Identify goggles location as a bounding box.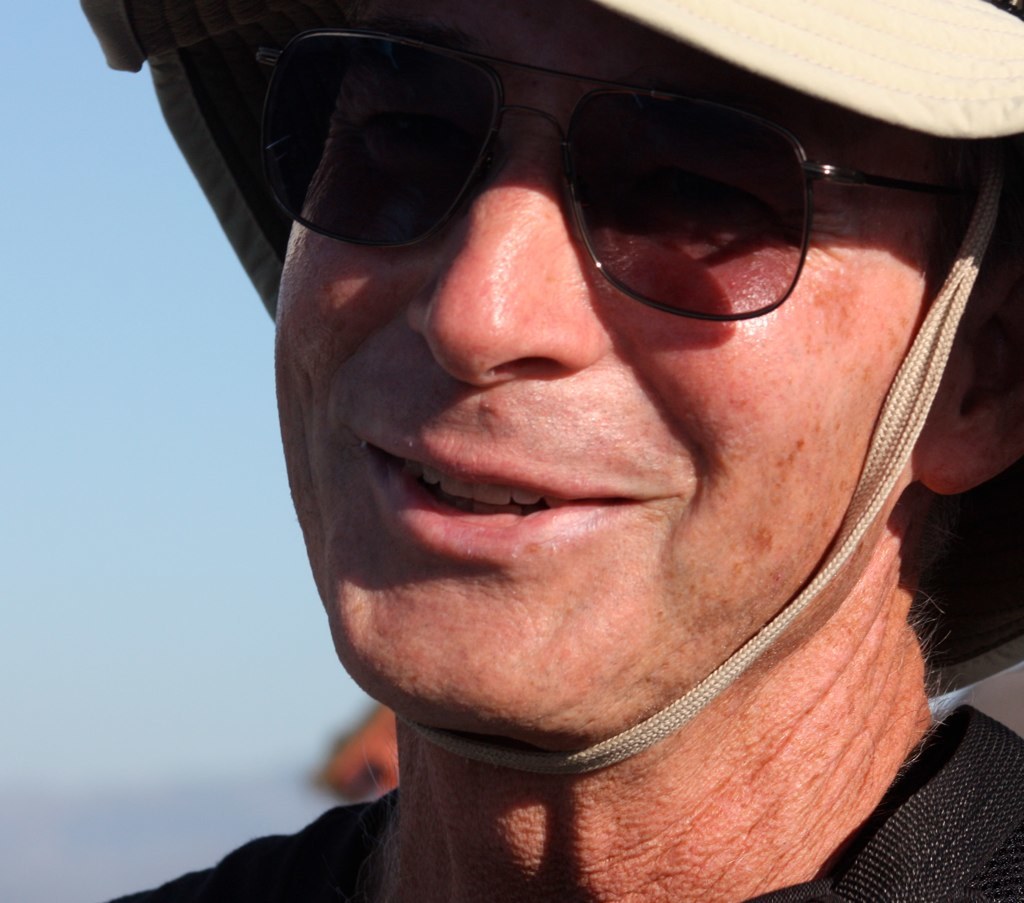
BBox(231, 47, 890, 339).
